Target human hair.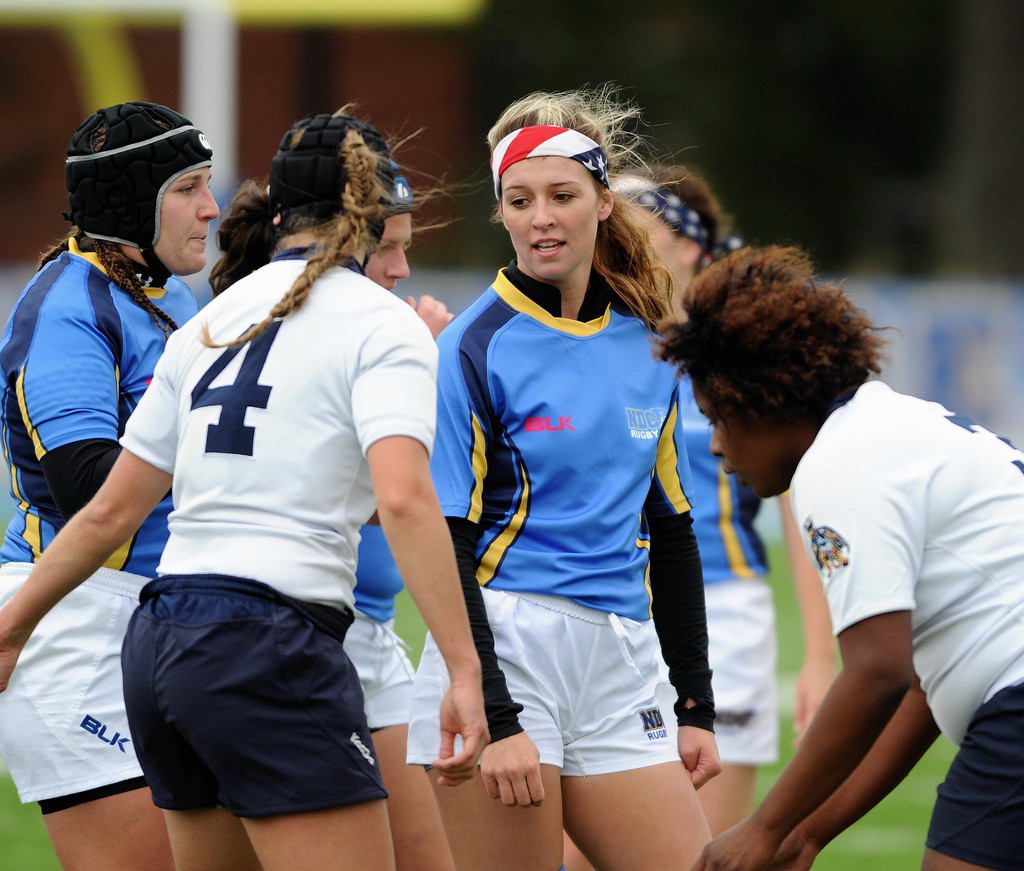
Target region: (613,162,728,262).
